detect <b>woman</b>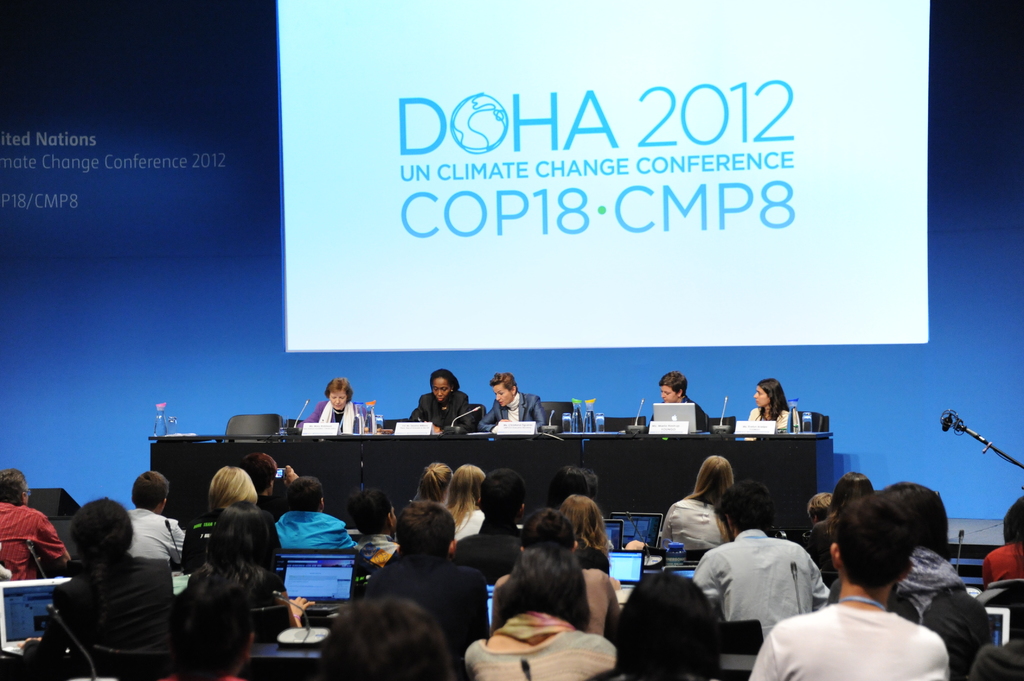
left=476, top=527, right=626, bottom=671
